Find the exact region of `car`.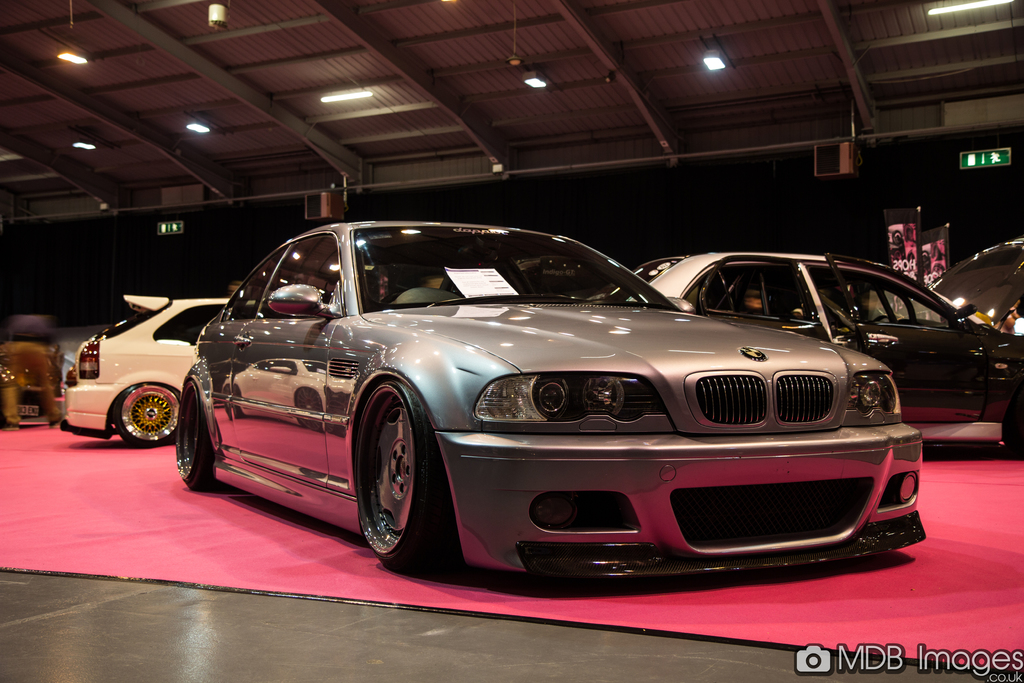
Exact region: <bbox>179, 219, 924, 577</bbox>.
